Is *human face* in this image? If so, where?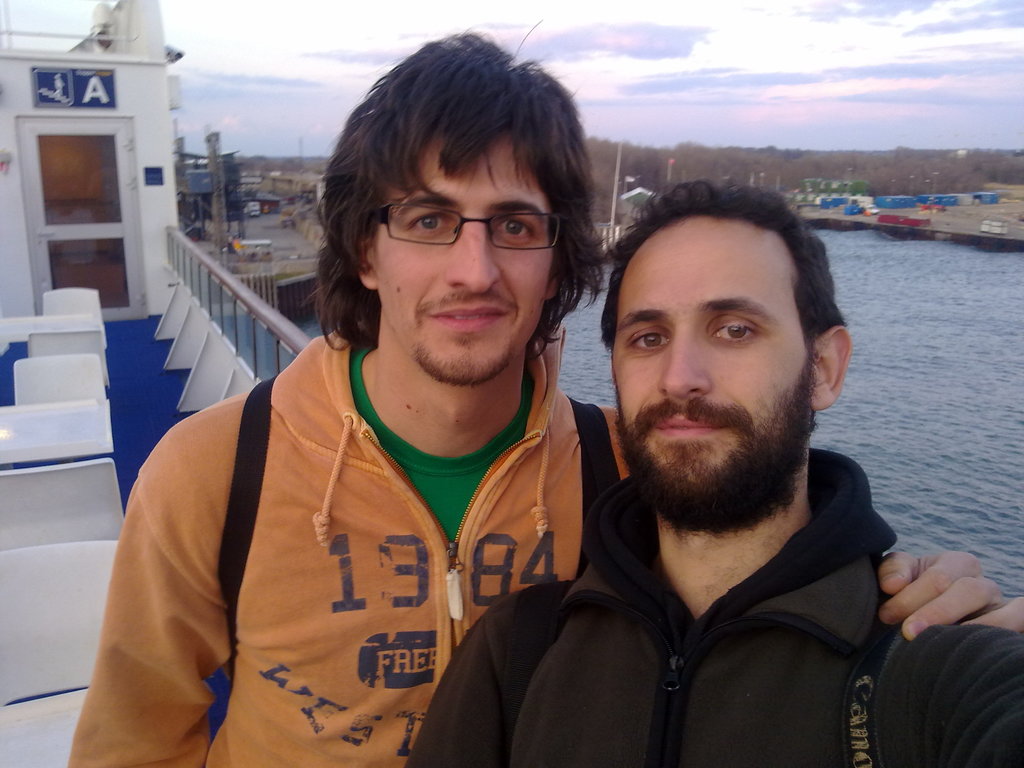
Yes, at <box>374,122,553,389</box>.
